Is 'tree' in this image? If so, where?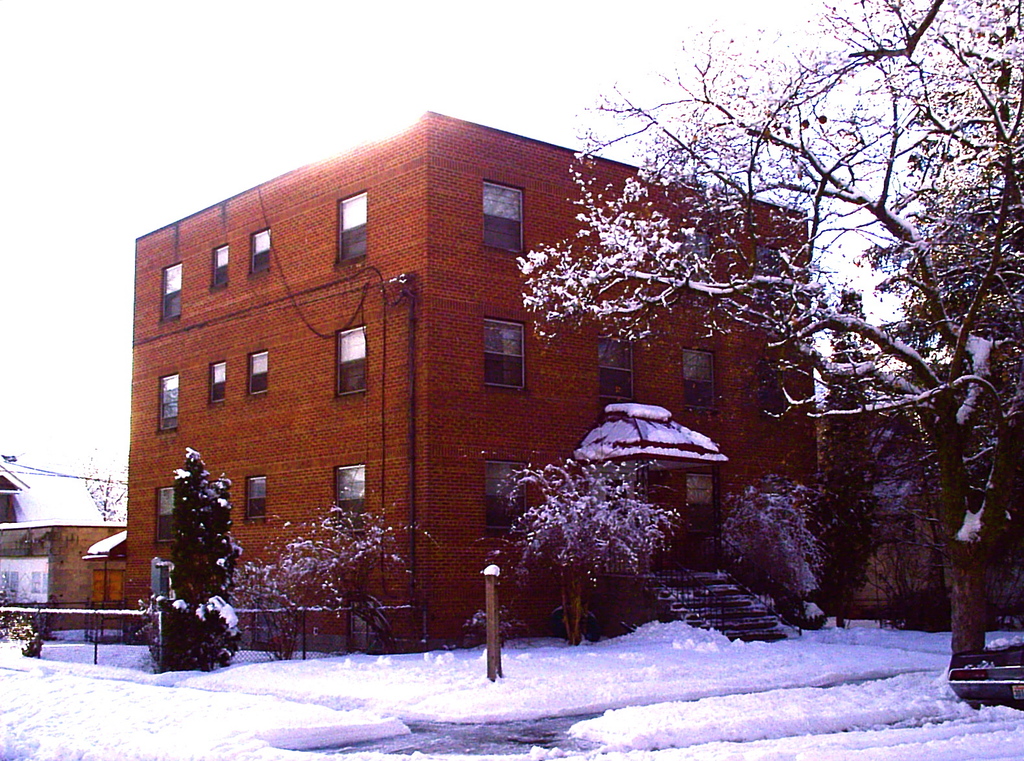
Yes, at <bbox>508, 0, 1023, 682</bbox>.
